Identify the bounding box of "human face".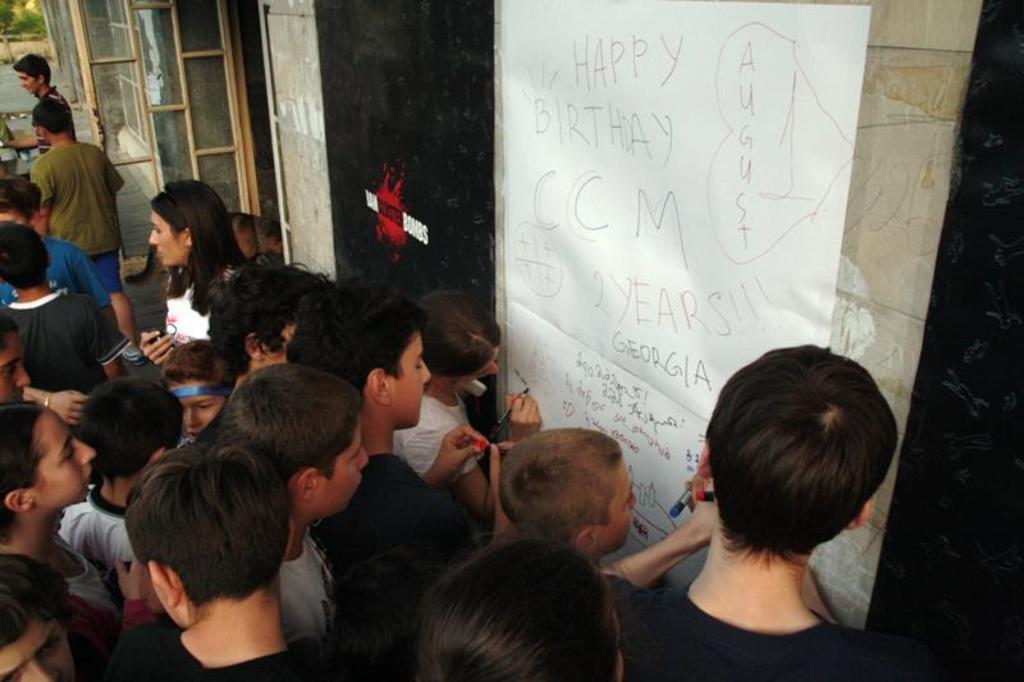
(left=596, top=461, right=637, bottom=549).
